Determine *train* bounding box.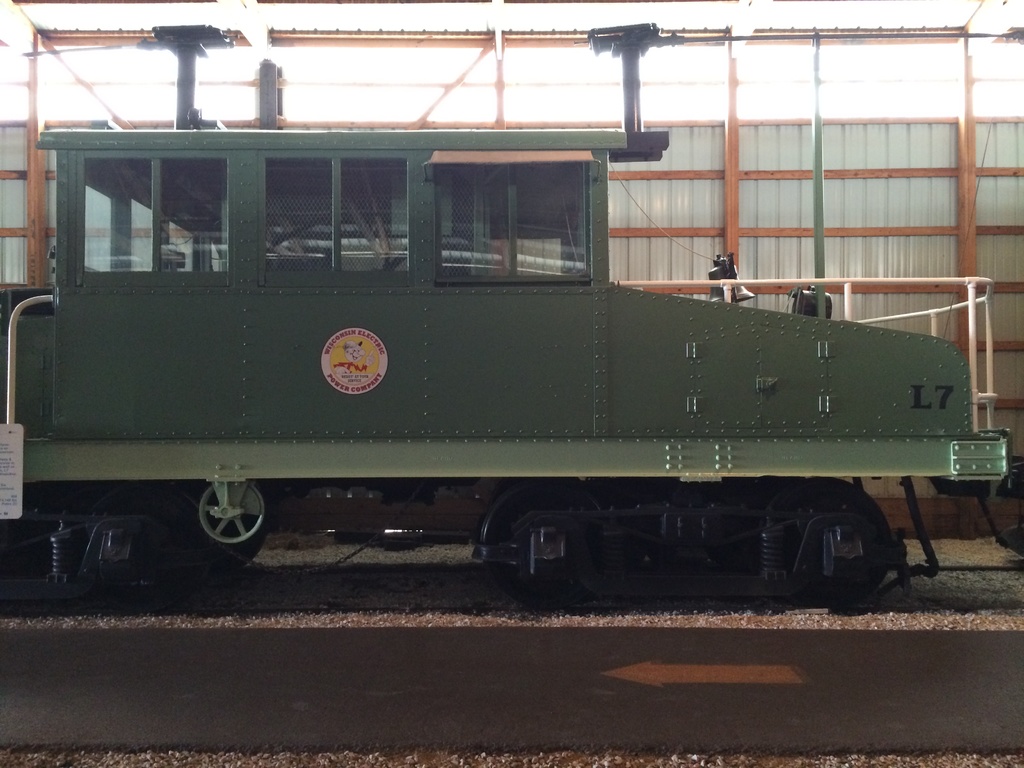
Determined: 0/8/1021/617.
